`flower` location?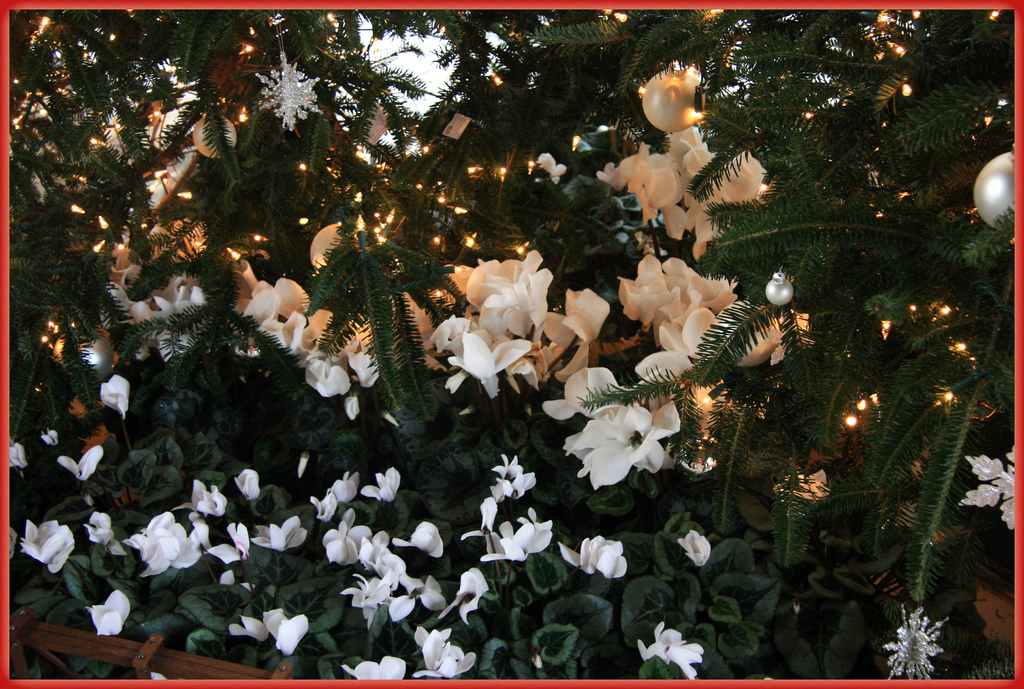
(261,613,307,653)
